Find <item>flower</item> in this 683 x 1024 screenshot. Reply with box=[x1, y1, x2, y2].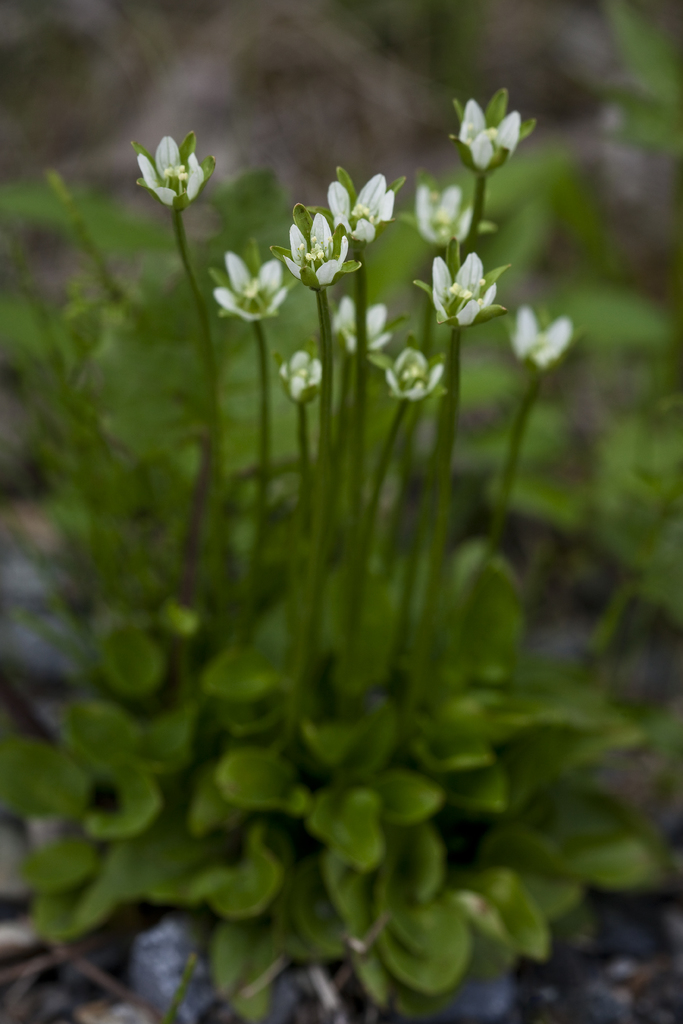
box=[327, 168, 401, 248].
